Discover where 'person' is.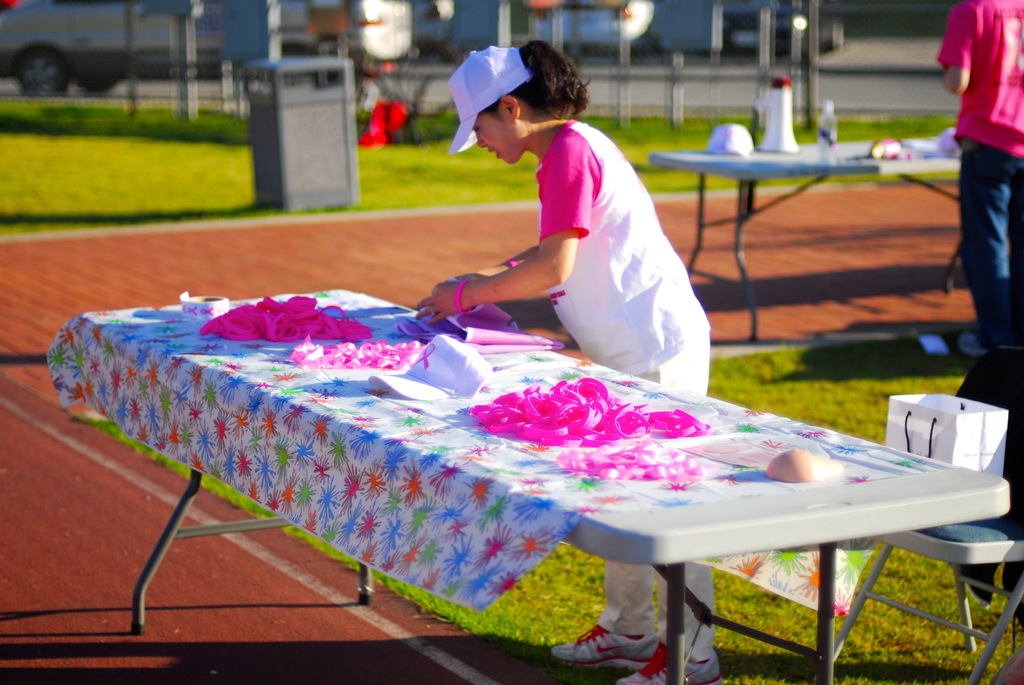
Discovered at 414:39:725:684.
